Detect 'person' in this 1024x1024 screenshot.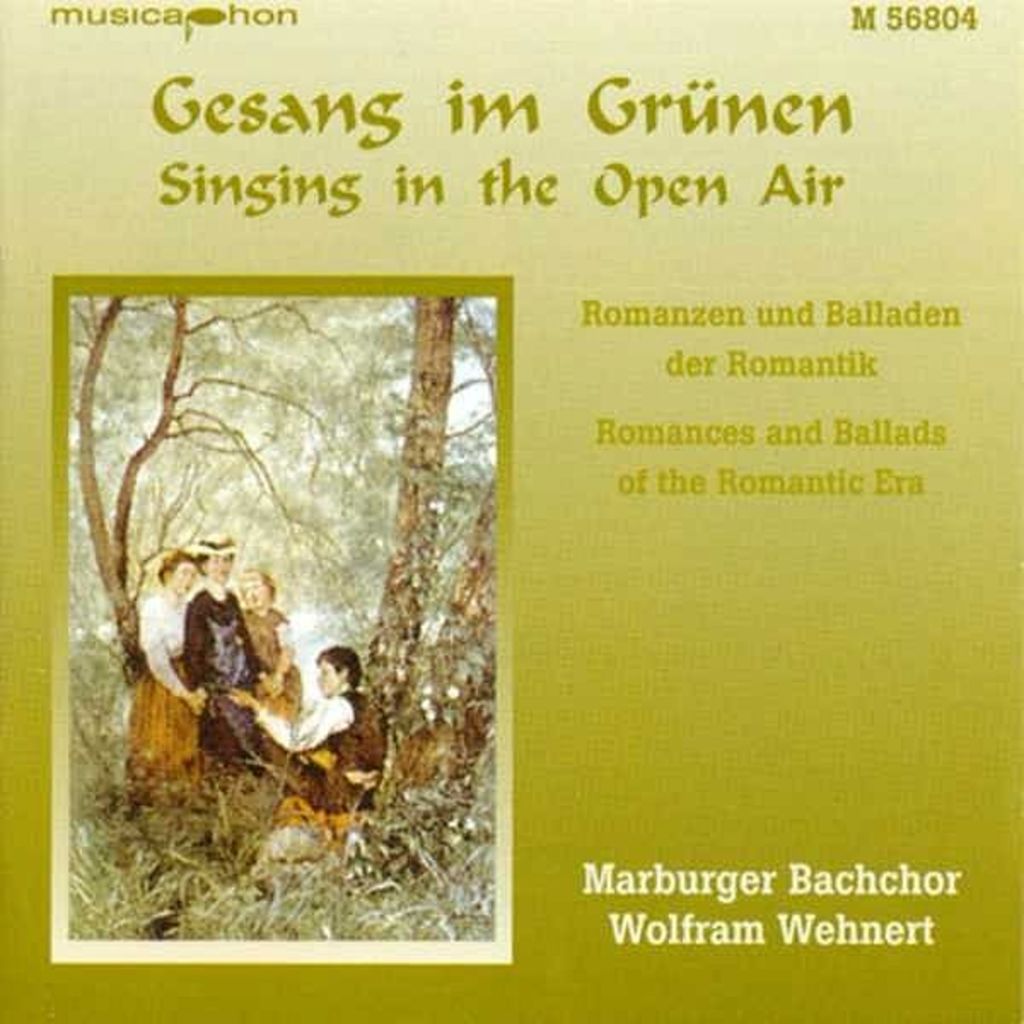
Detection: [x1=236, y1=563, x2=305, y2=766].
